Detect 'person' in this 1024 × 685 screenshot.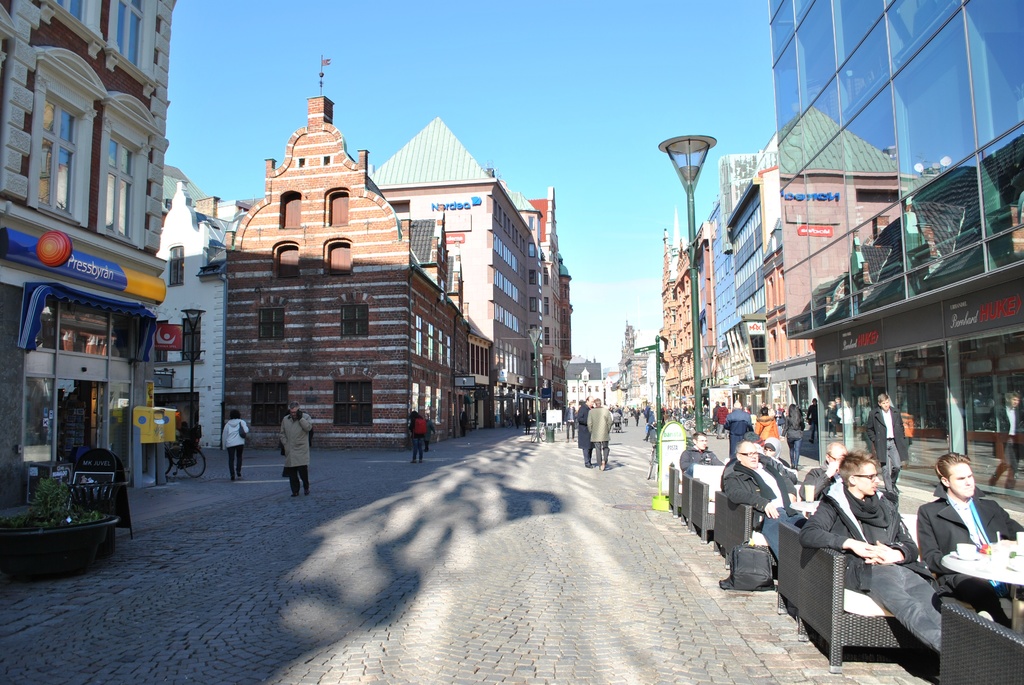
Detection: x1=513 y1=407 x2=521 y2=427.
